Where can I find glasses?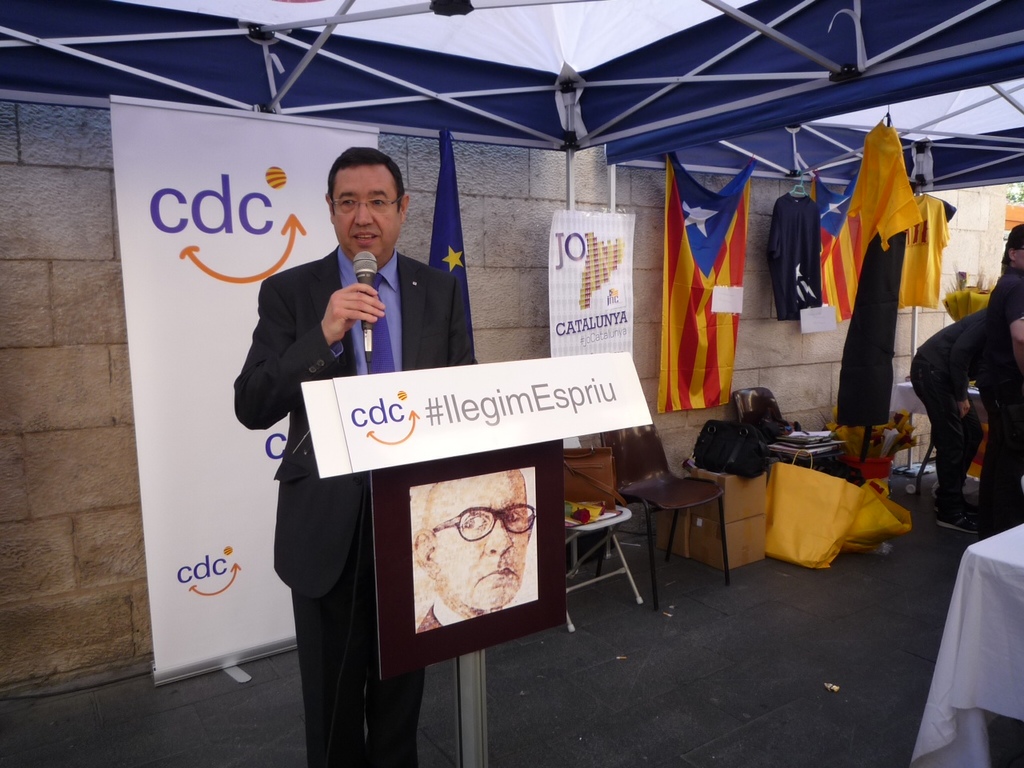
You can find it at [x1=329, y1=197, x2=402, y2=217].
